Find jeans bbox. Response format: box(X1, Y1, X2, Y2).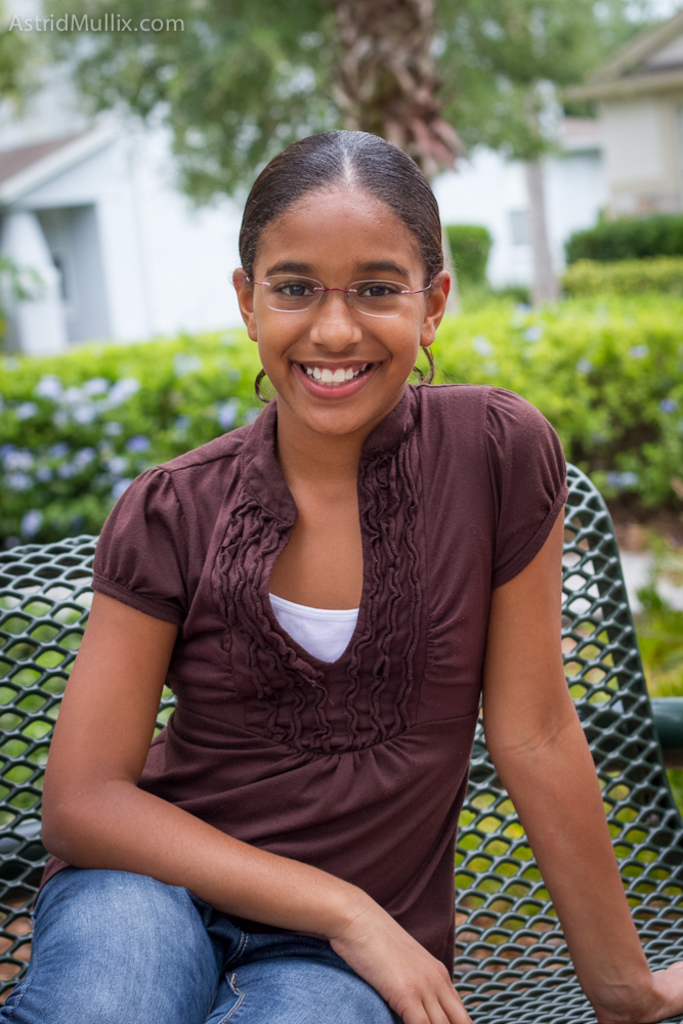
box(0, 867, 395, 1023).
